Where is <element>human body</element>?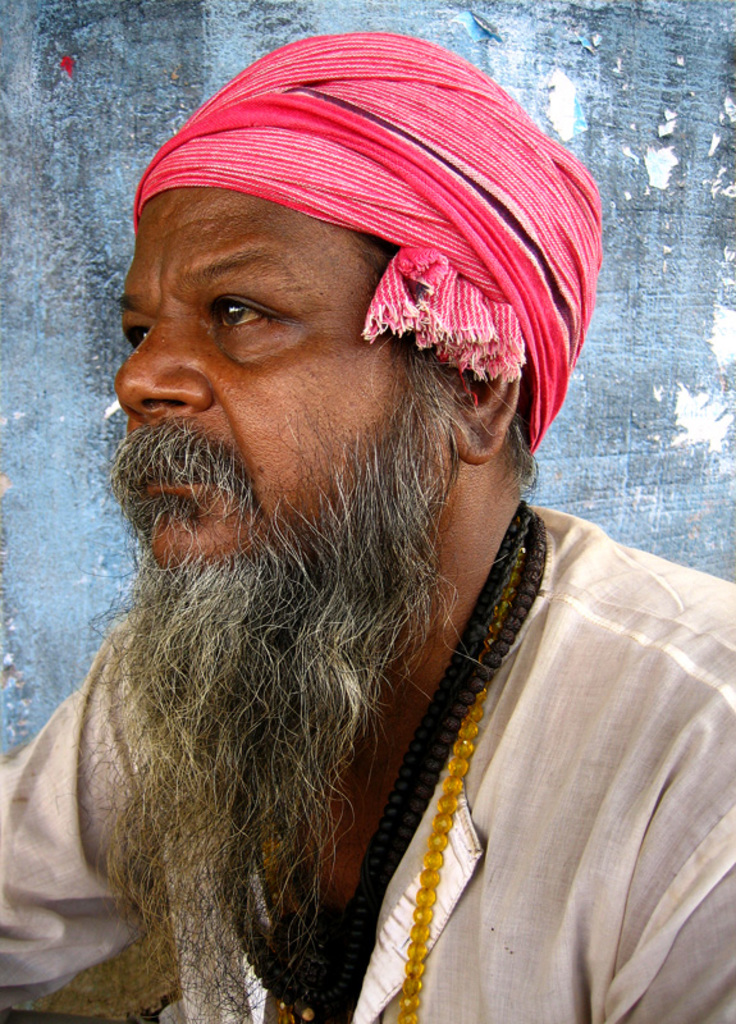
bbox=(0, 36, 735, 1023).
